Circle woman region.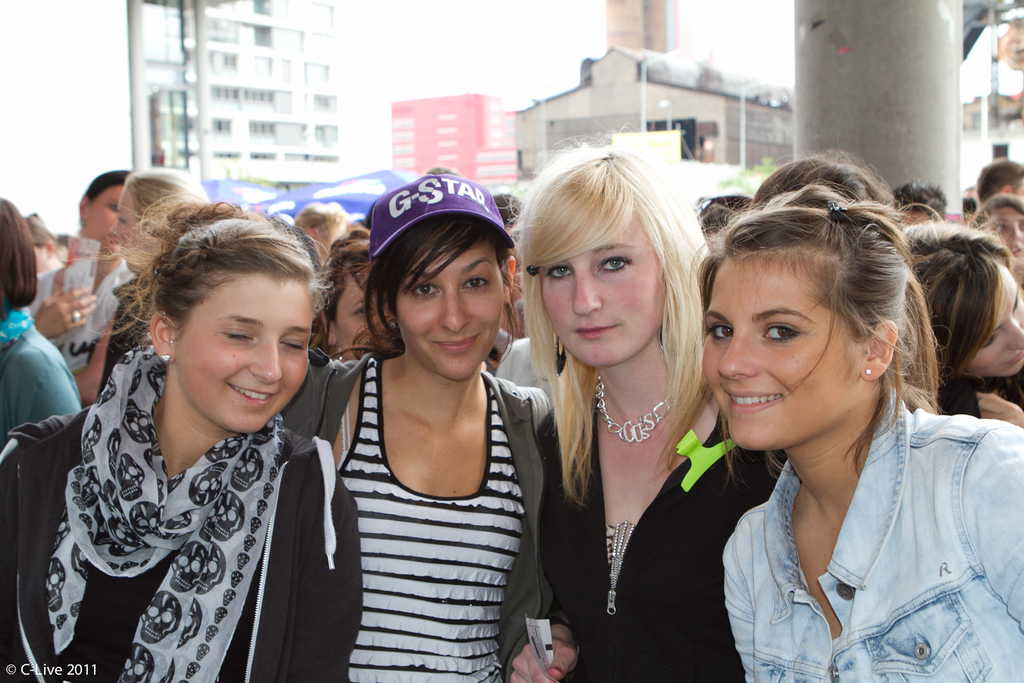
Region: <region>687, 194, 1023, 682</region>.
